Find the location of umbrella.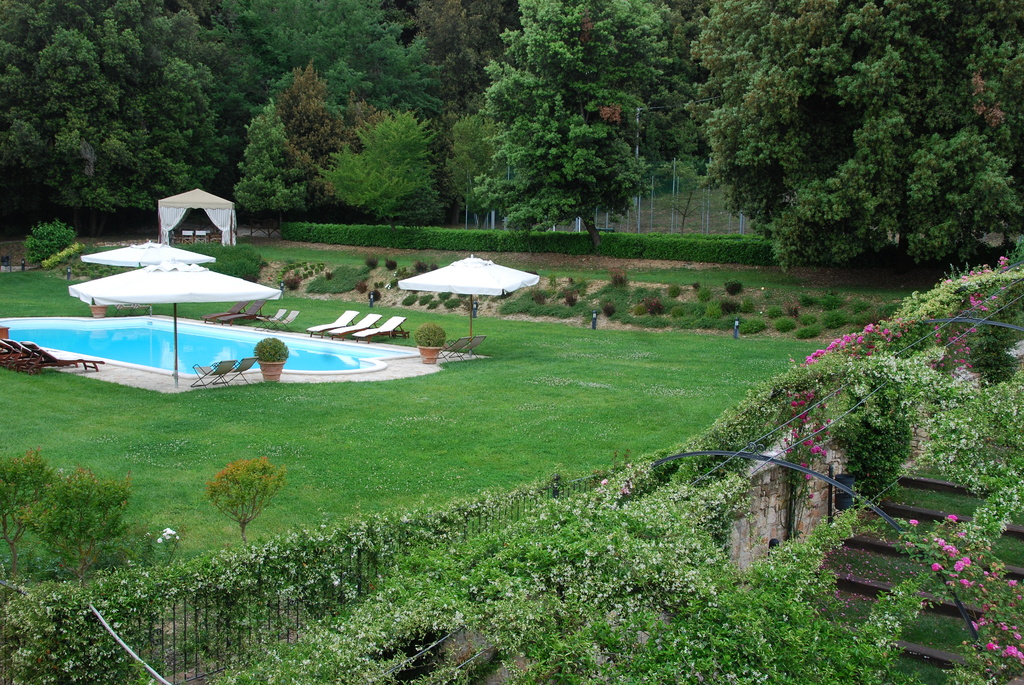
Location: <box>81,239,216,264</box>.
